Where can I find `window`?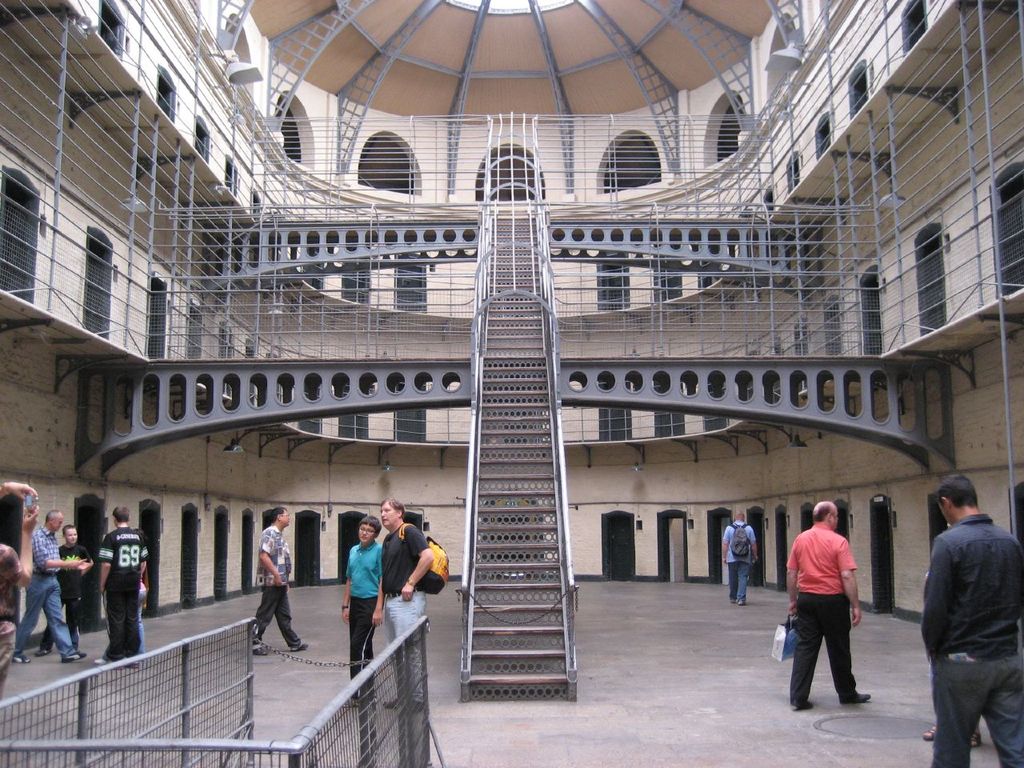
You can find it at Rect(82, 224, 111, 342).
